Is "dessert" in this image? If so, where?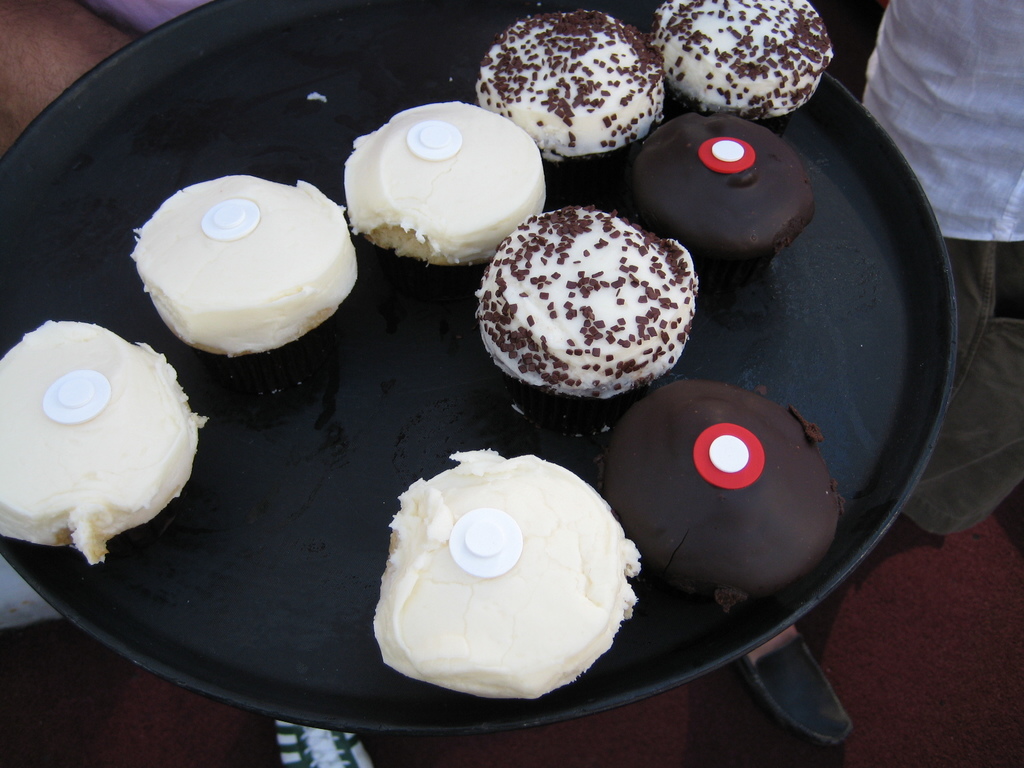
Yes, at crop(608, 373, 861, 621).
